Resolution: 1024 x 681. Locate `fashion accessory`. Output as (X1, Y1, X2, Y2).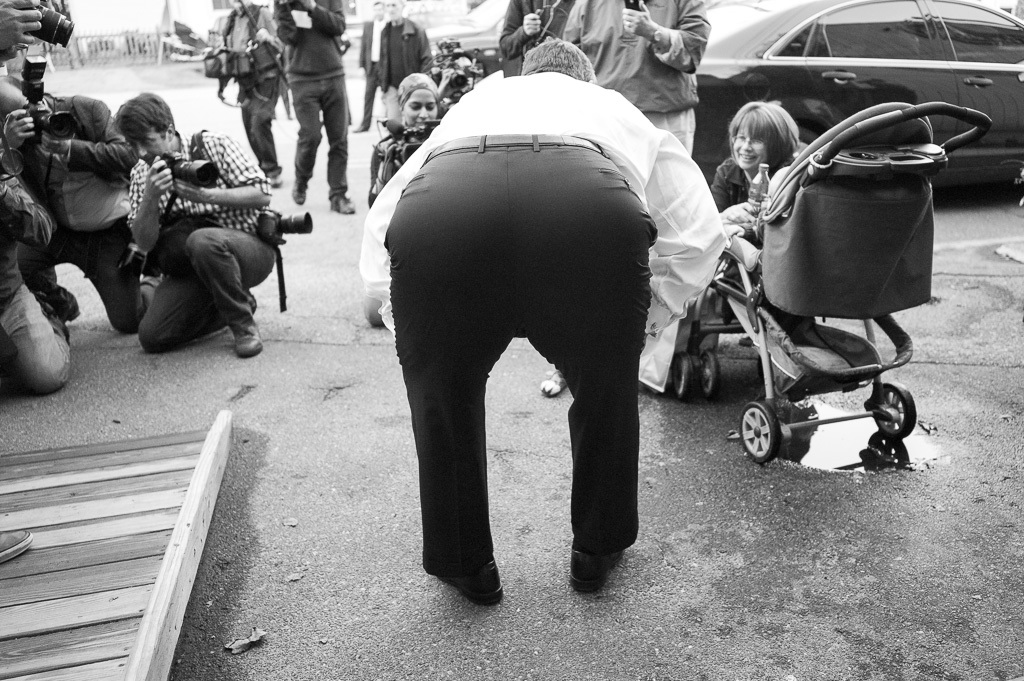
(293, 174, 312, 205).
